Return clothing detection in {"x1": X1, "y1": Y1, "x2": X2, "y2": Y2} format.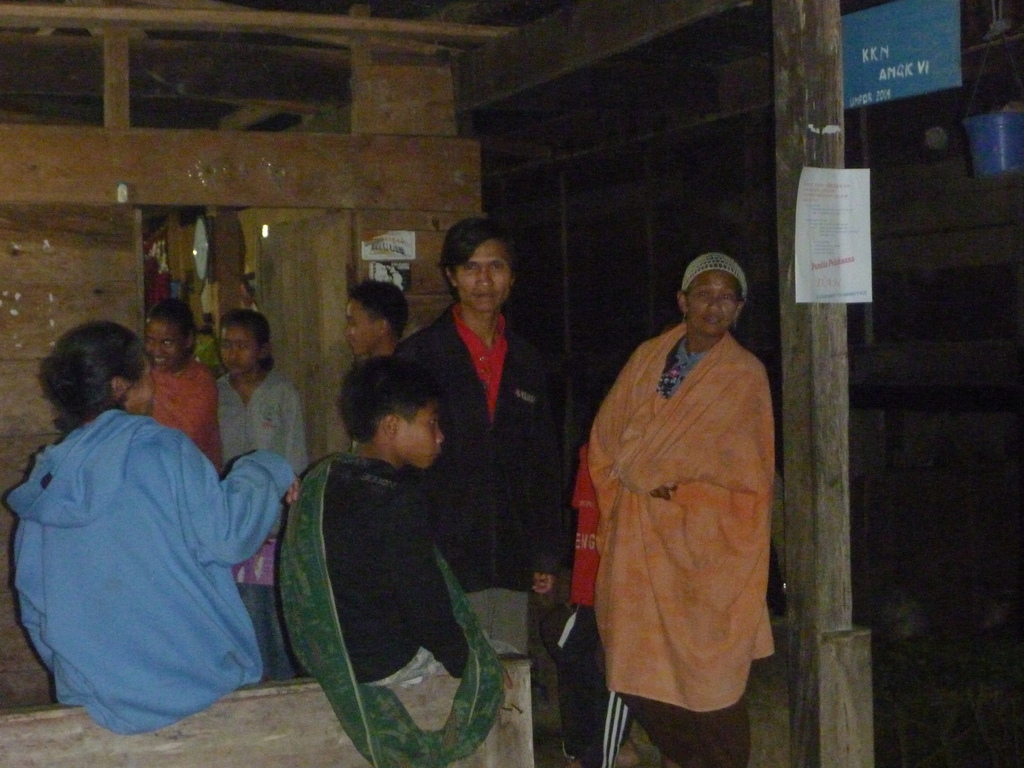
{"x1": 216, "y1": 367, "x2": 310, "y2": 468}.
